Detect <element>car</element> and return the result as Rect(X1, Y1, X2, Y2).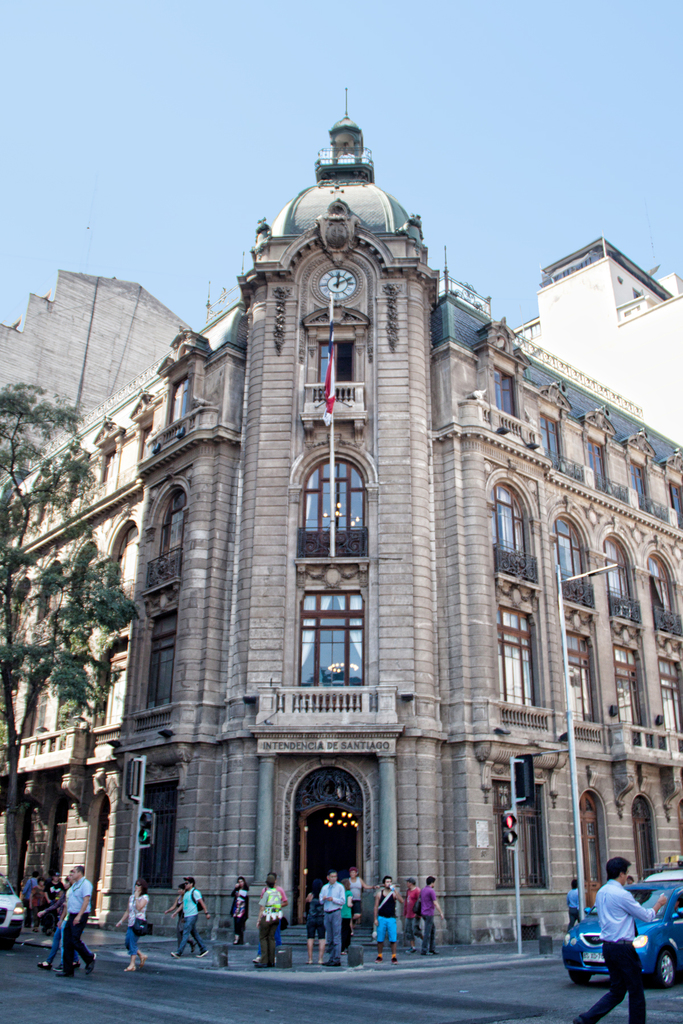
Rect(559, 879, 682, 982).
